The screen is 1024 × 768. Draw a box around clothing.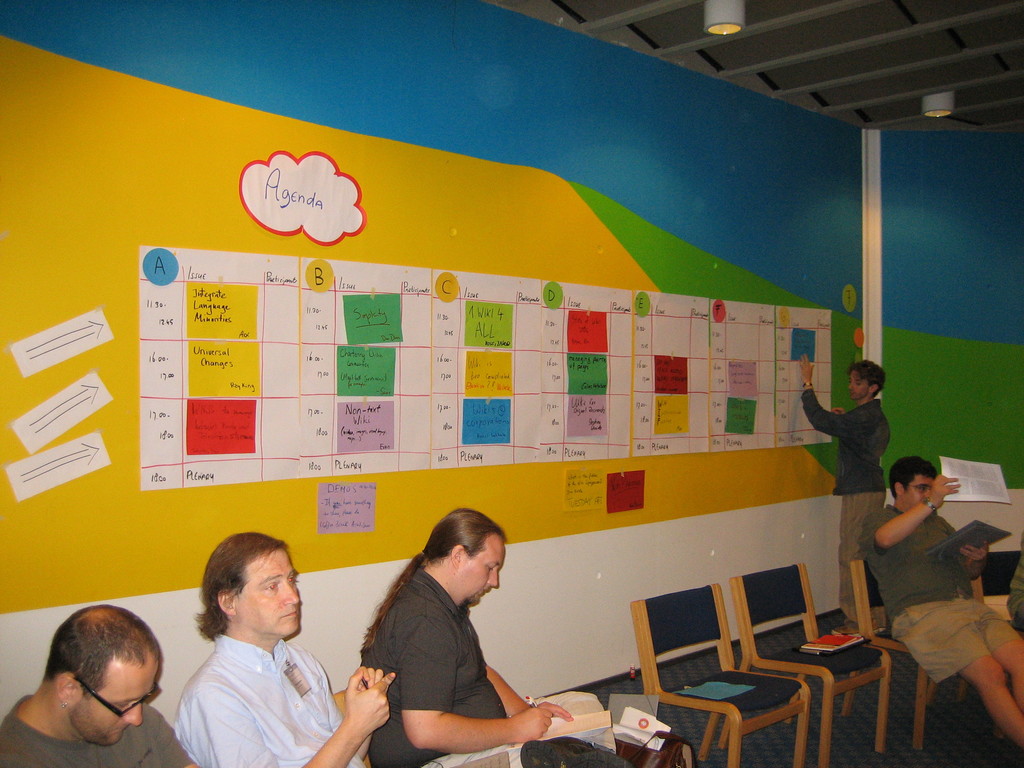
pyautogui.locateOnScreen(0, 705, 185, 767).
